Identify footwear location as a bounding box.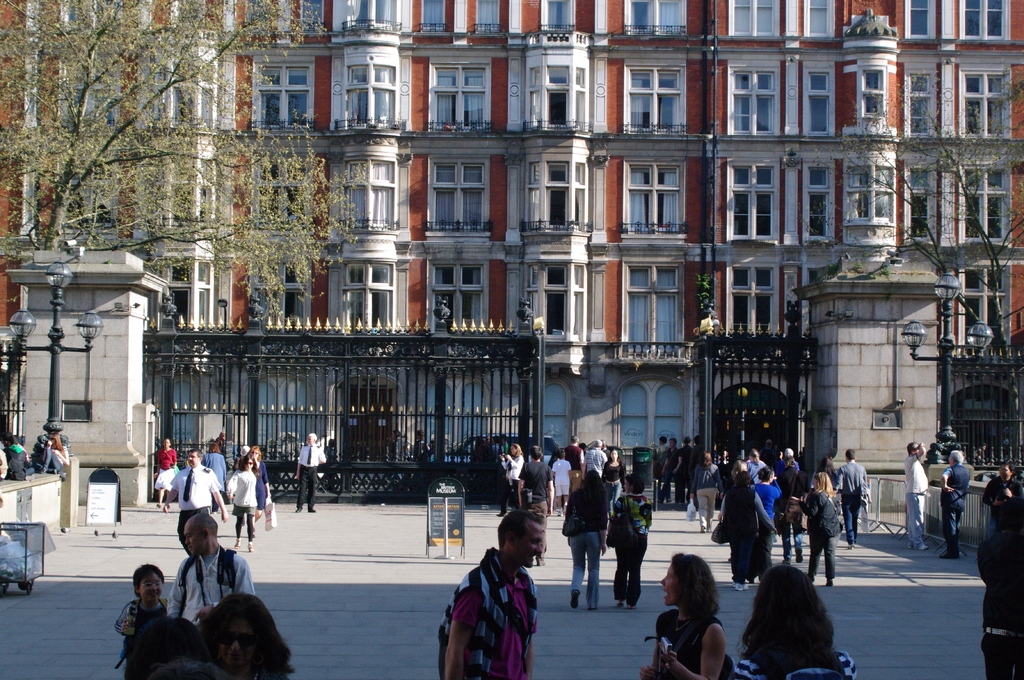
x1=732, y1=577, x2=742, y2=590.
